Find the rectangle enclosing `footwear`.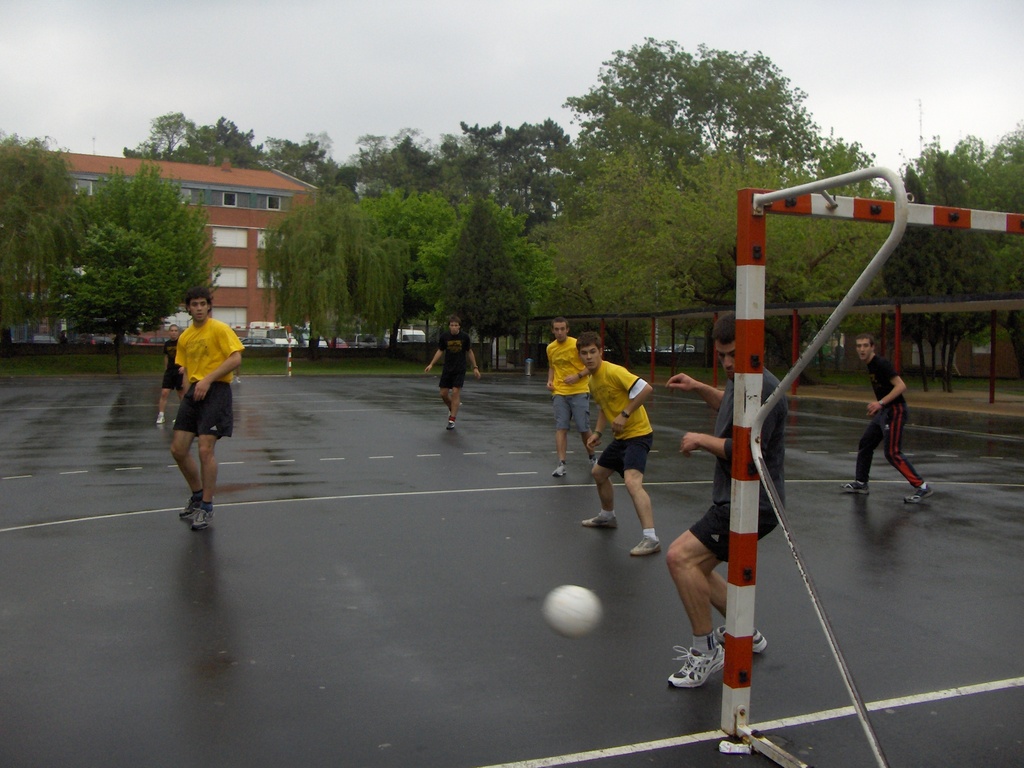
bbox=[662, 643, 730, 691].
